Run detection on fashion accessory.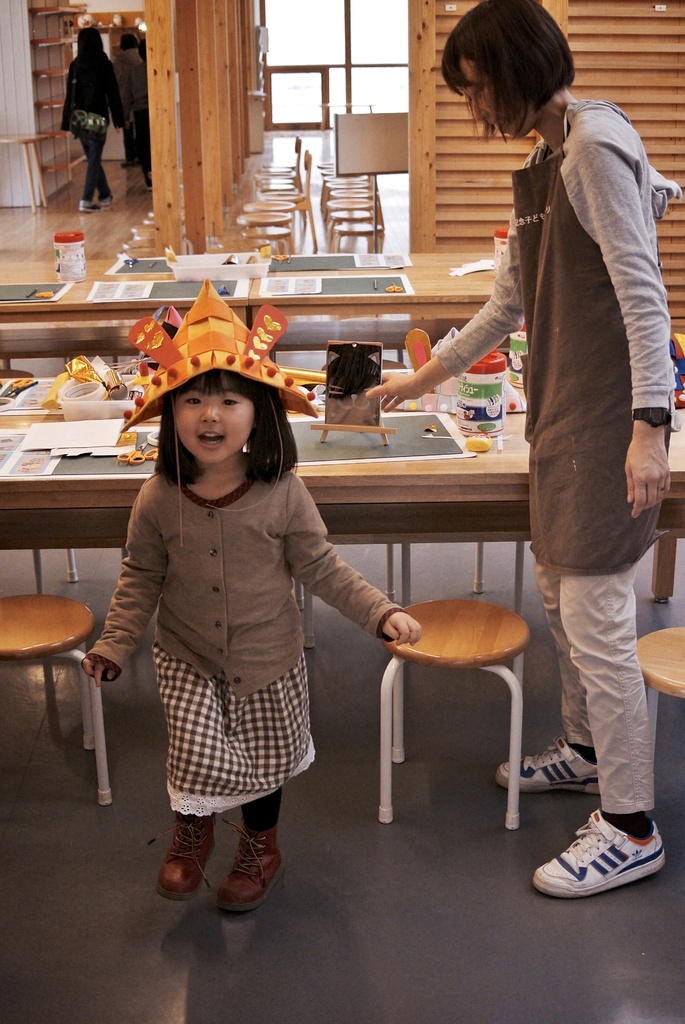
Result: (x1=218, y1=820, x2=285, y2=911).
